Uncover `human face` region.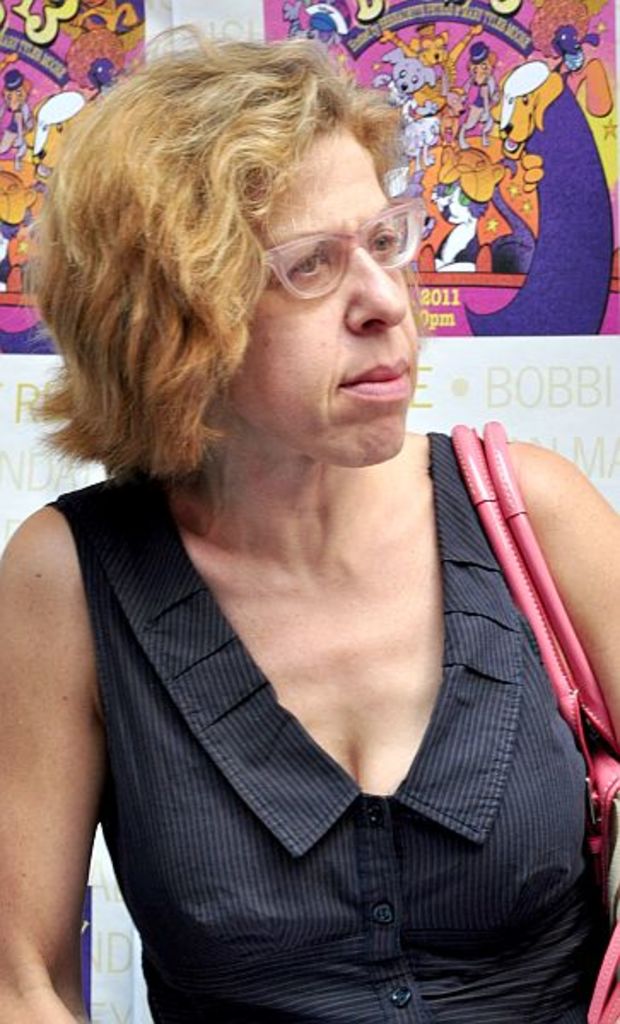
Uncovered: <bbox>229, 130, 424, 449</bbox>.
